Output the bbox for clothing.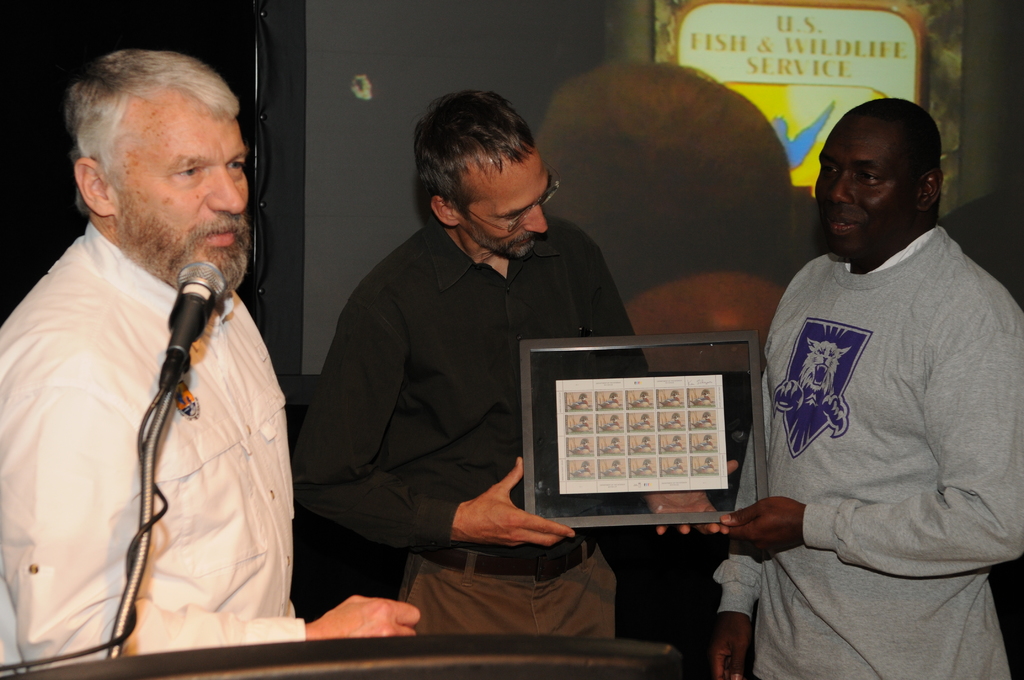
select_region(318, 223, 653, 638).
